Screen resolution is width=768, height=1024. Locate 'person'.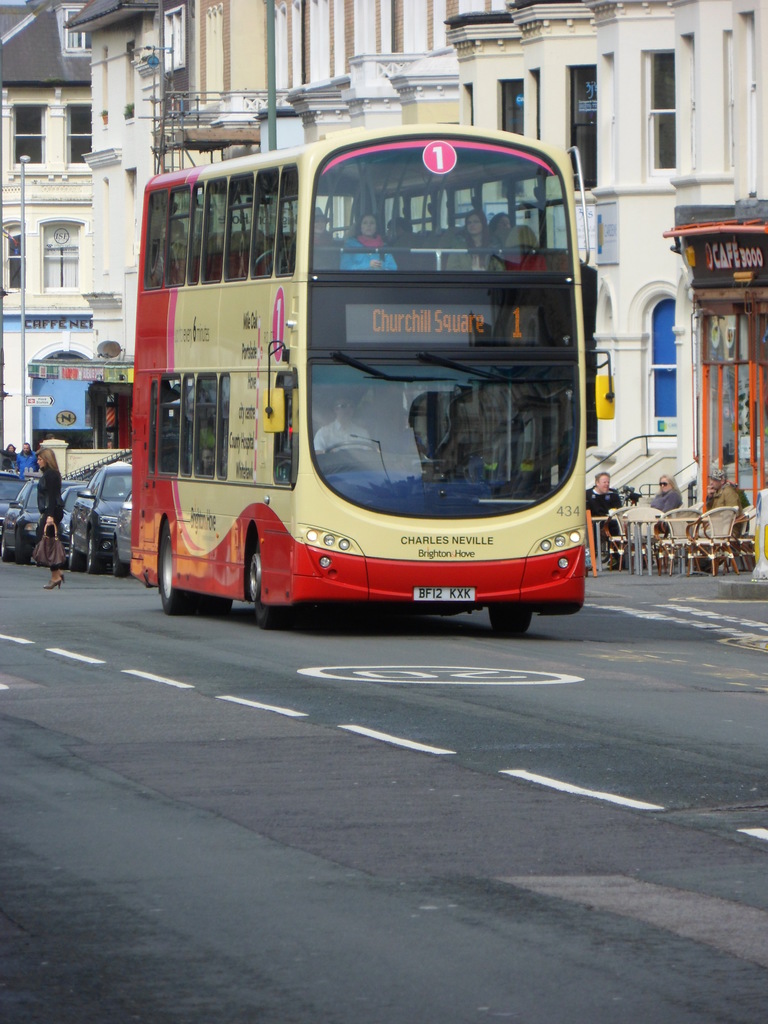
locate(585, 468, 620, 561).
